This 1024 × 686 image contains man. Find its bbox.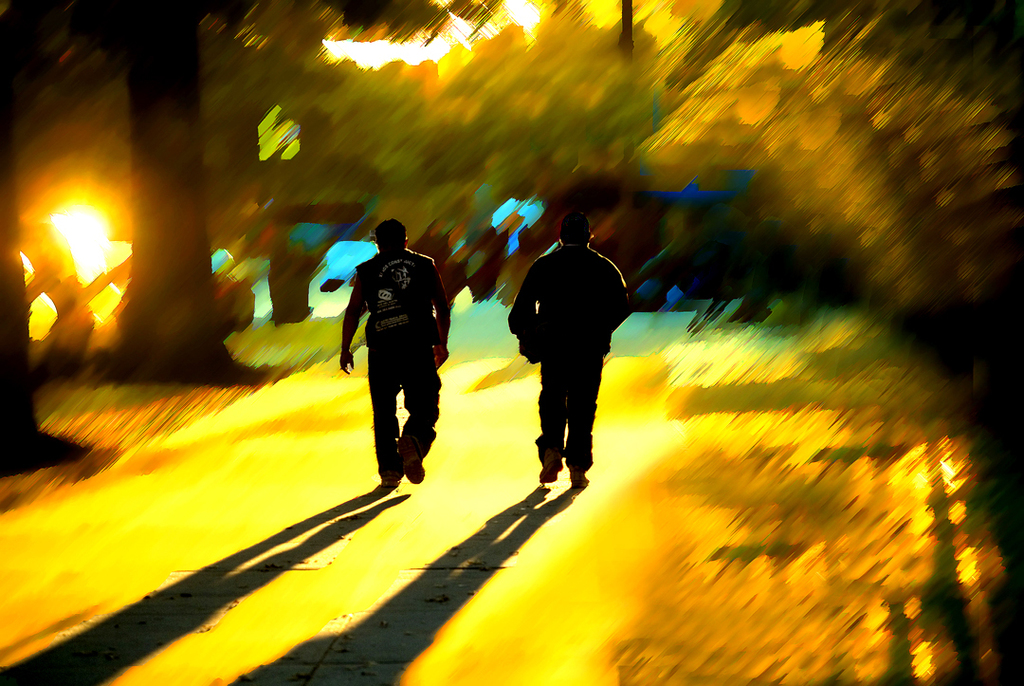
[left=344, top=219, right=448, bottom=488].
